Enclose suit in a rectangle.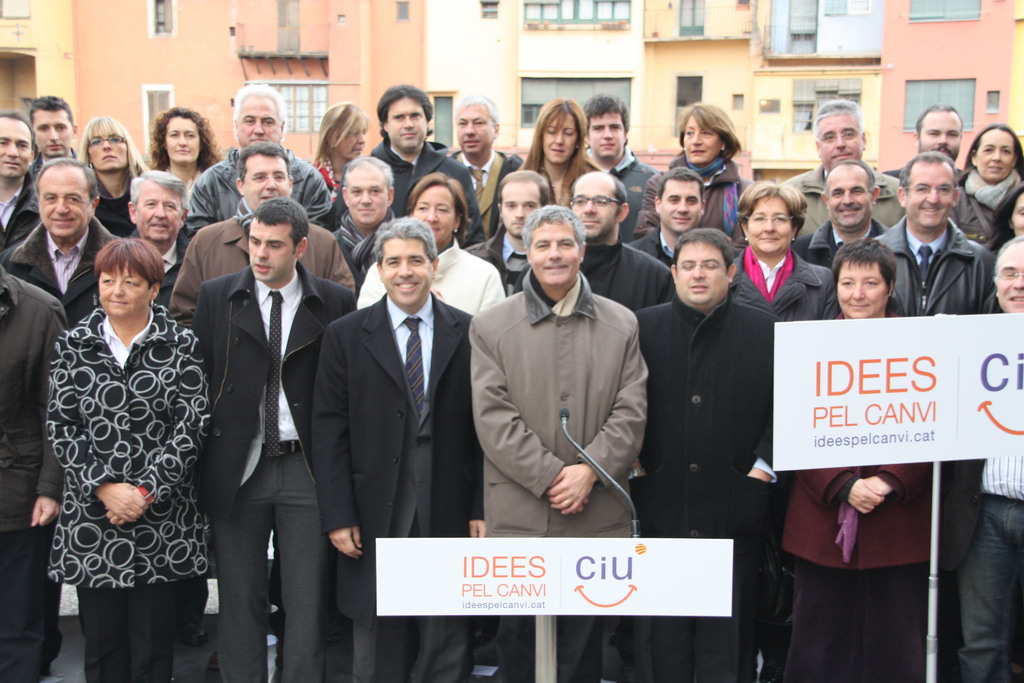
183,264,359,682.
